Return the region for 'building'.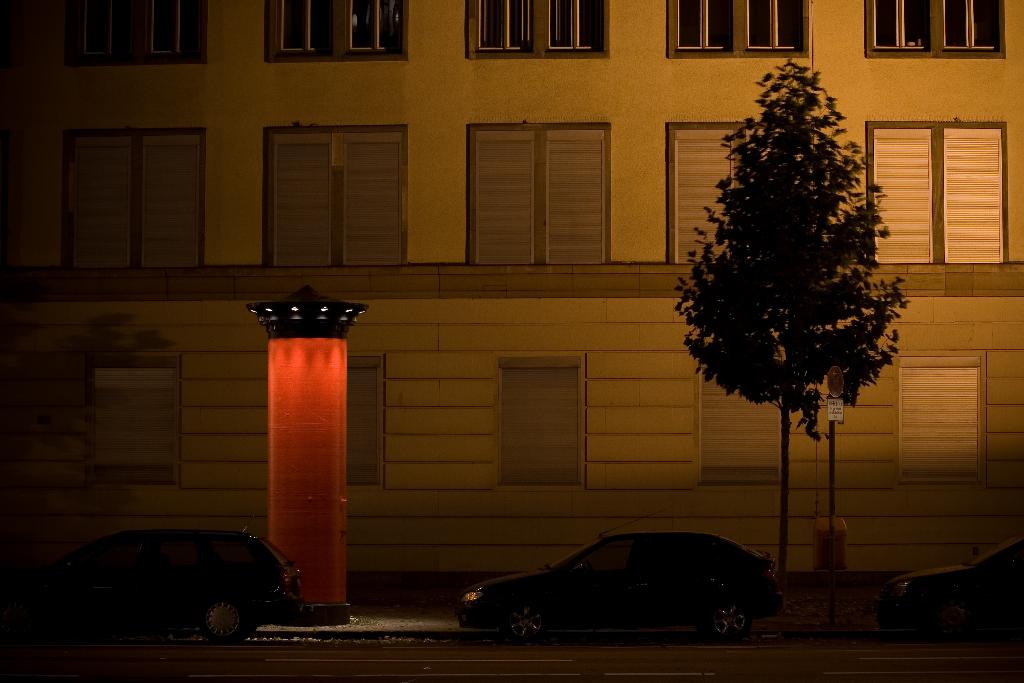
(x1=0, y1=0, x2=1023, y2=579).
